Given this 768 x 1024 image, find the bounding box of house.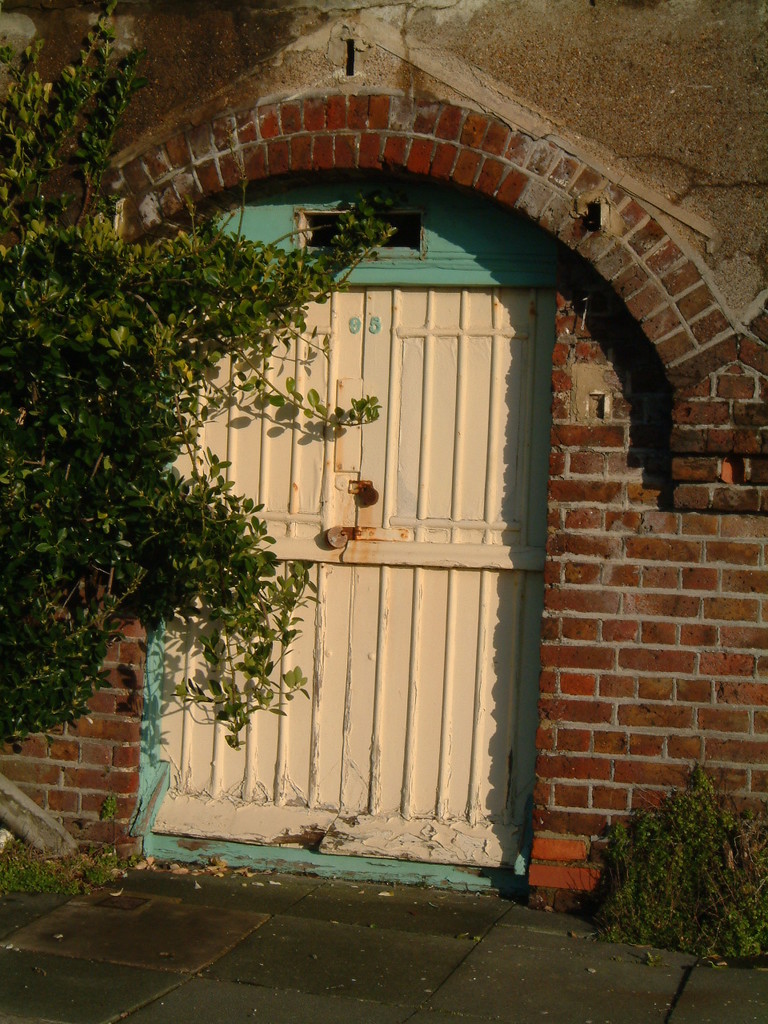
x1=0, y1=0, x2=767, y2=899.
